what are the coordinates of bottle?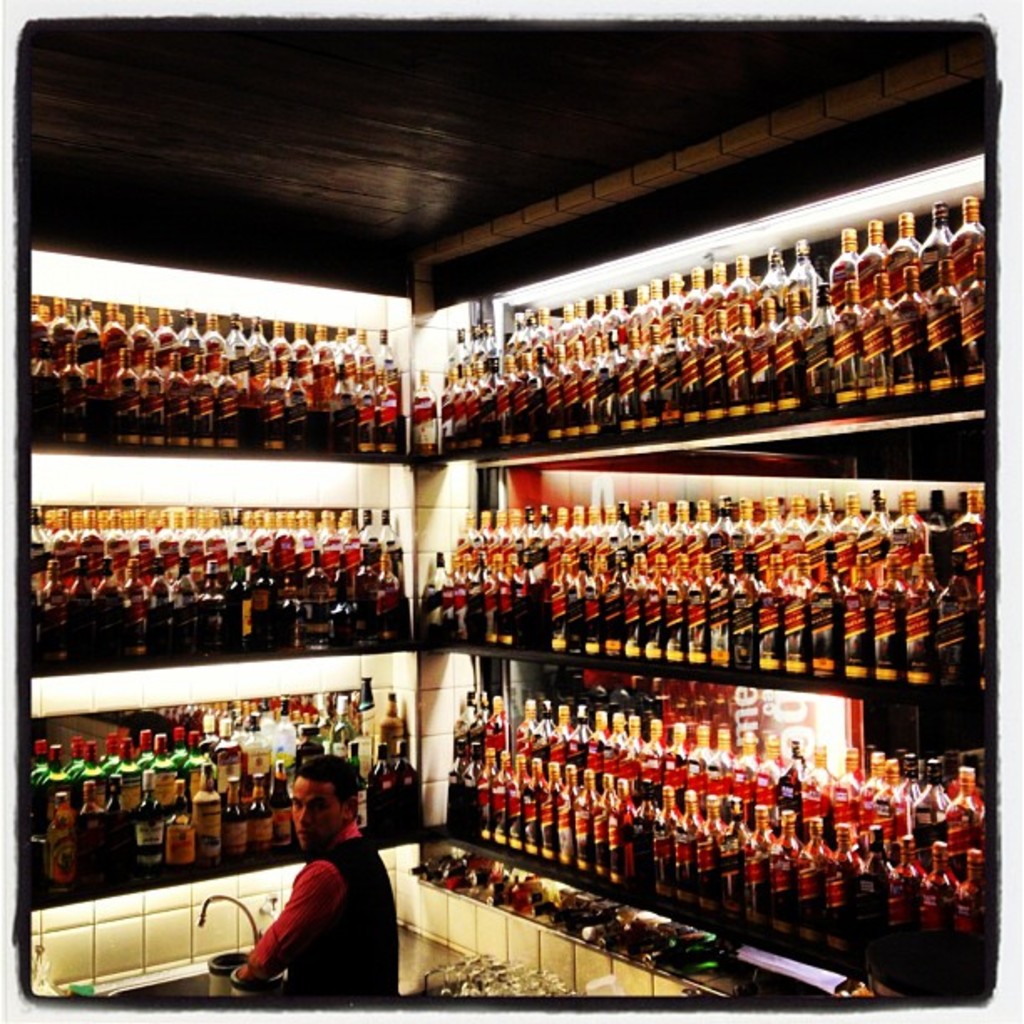
detection(381, 507, 400, 581).
